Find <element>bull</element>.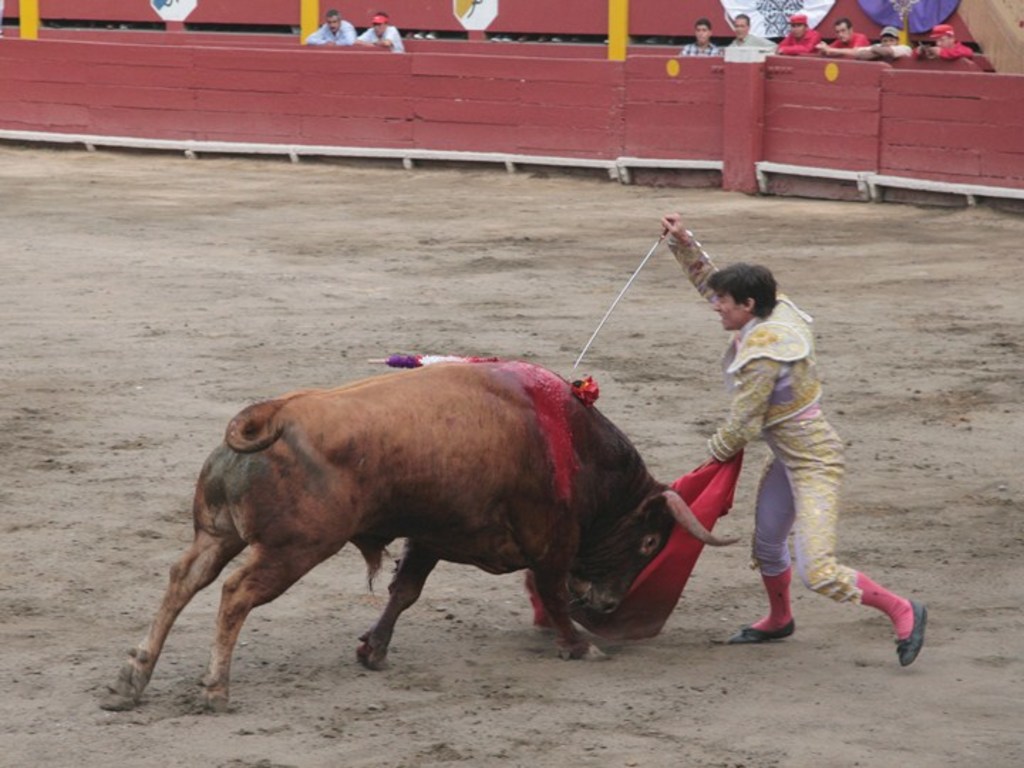
[x1=100, y1=360, x2=740, y2=714].
